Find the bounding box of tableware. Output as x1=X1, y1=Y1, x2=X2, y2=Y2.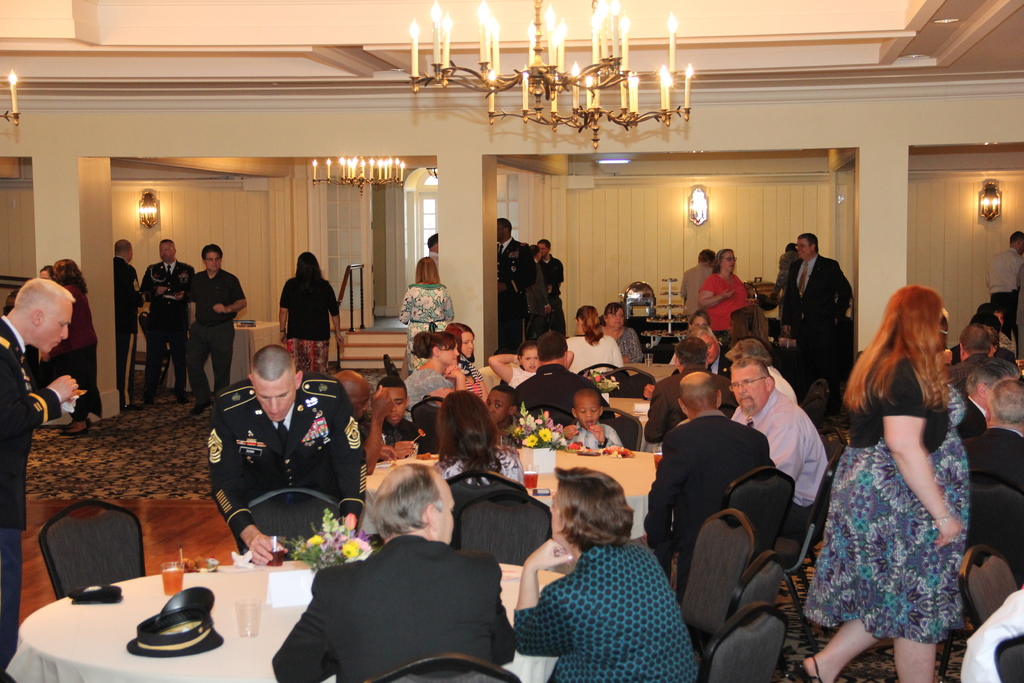
x1=184, y1=559, x2=217, y2=573.
